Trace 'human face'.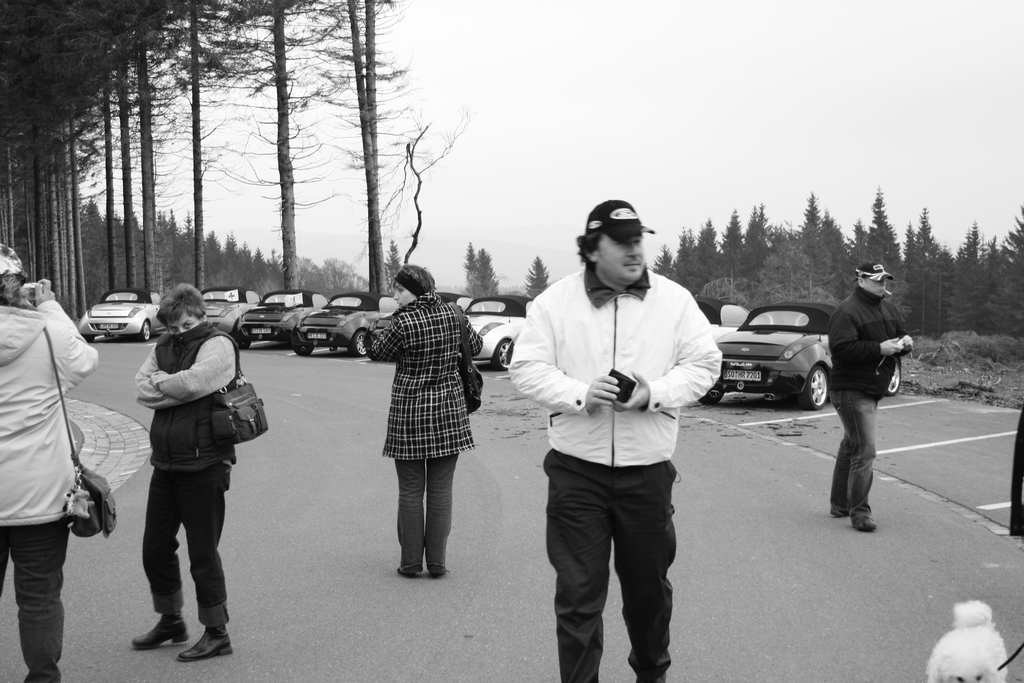
Traced to (867,281,887,295).
